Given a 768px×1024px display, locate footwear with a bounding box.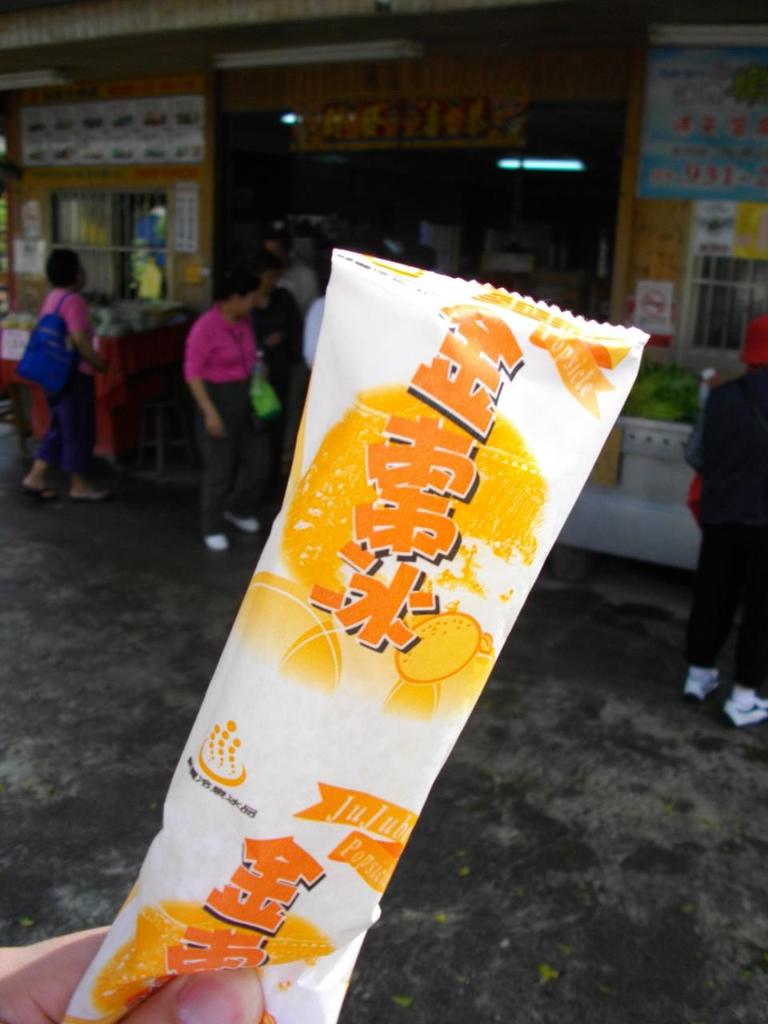
Located: rect(20, 477, 53, 505).
